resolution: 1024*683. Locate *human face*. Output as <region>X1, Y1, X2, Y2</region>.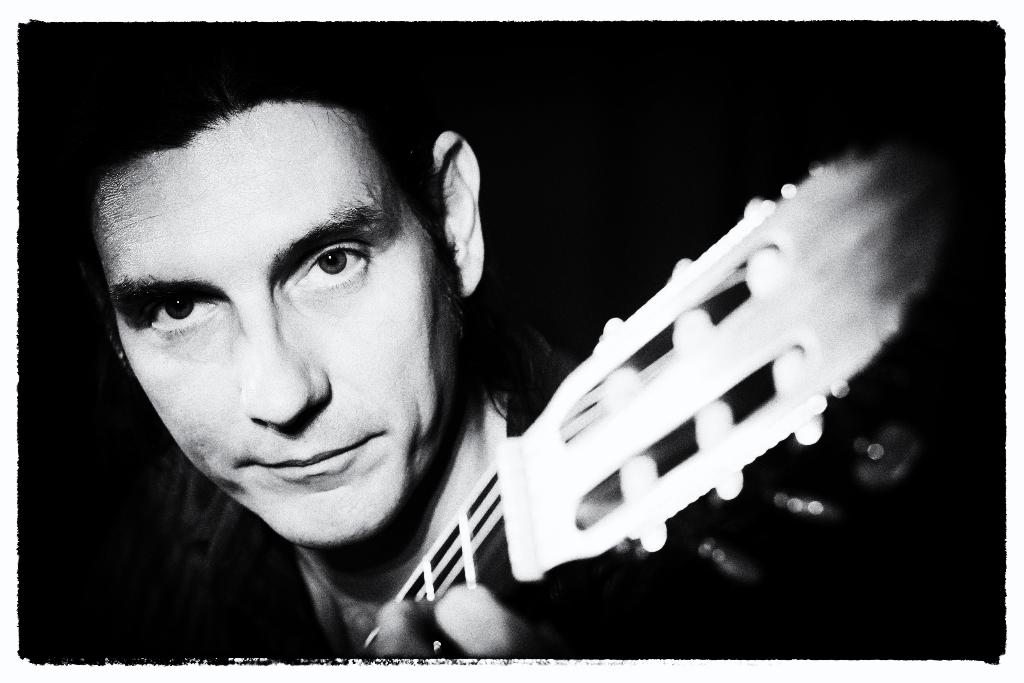
<region>90, 113, 463, 547</region>.
